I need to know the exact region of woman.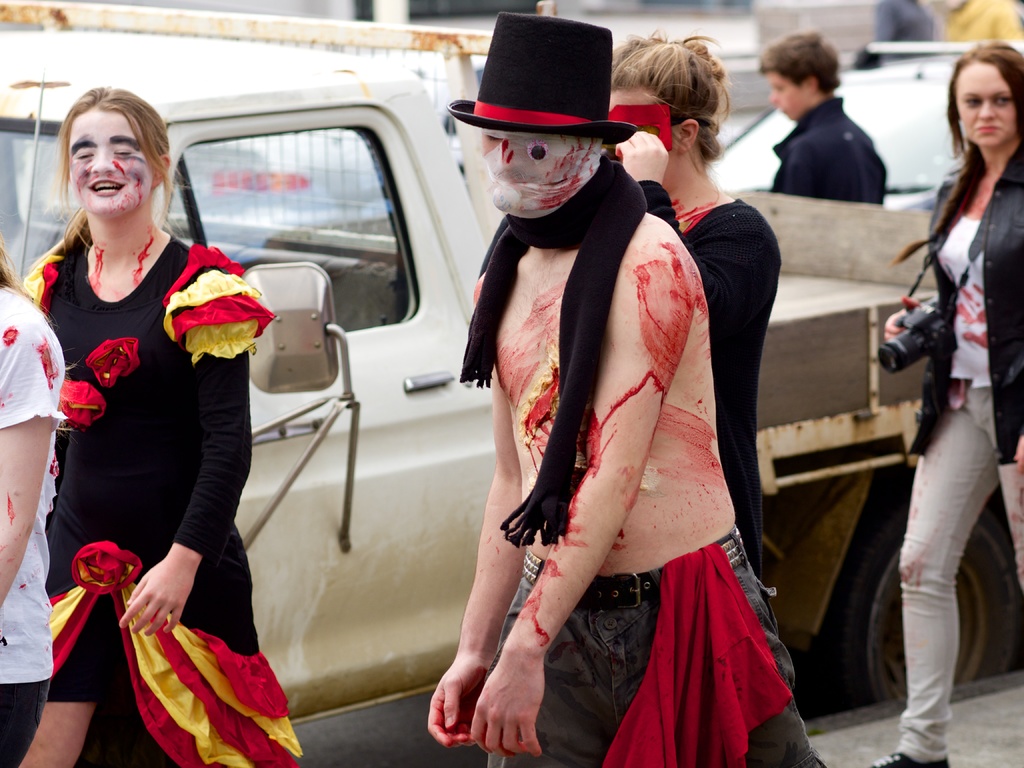
Region: bbox(609, 26, 784, 575).
